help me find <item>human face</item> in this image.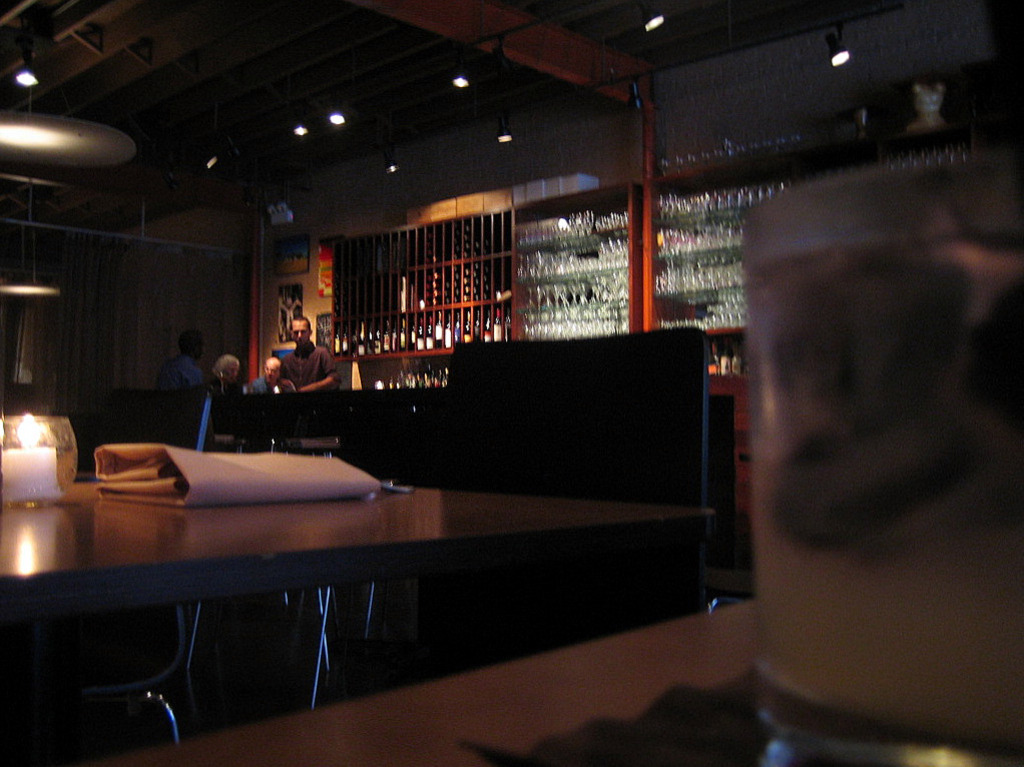
Found it: [295, 322, 307, 339].
